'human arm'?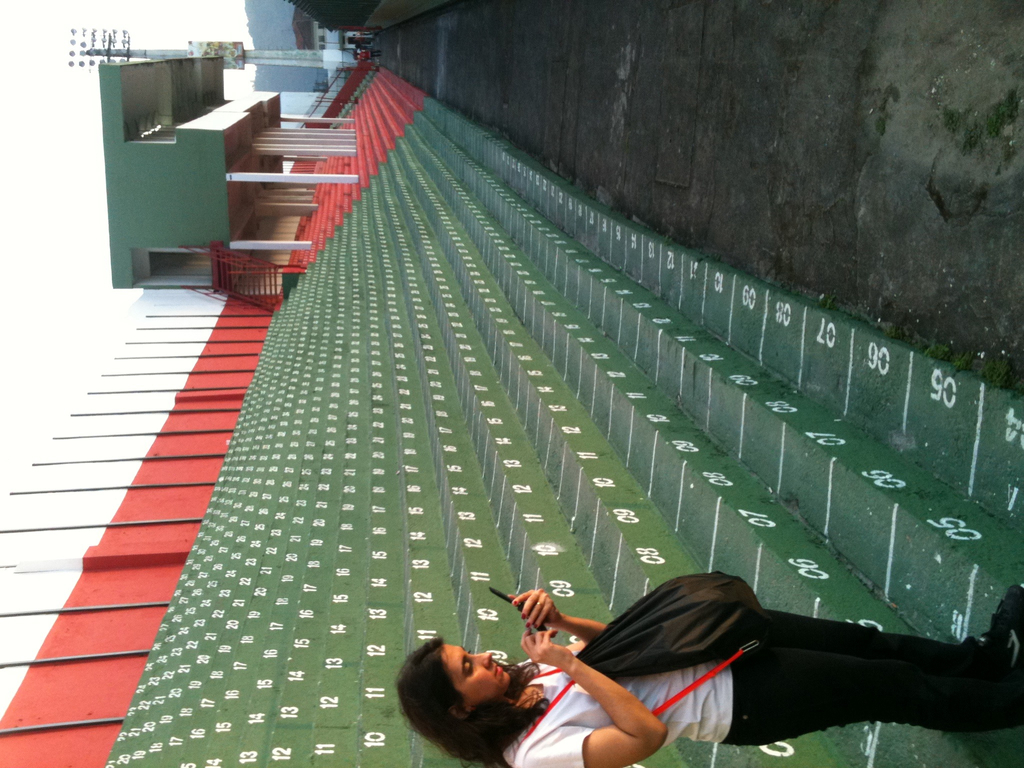
496/585/607/636
